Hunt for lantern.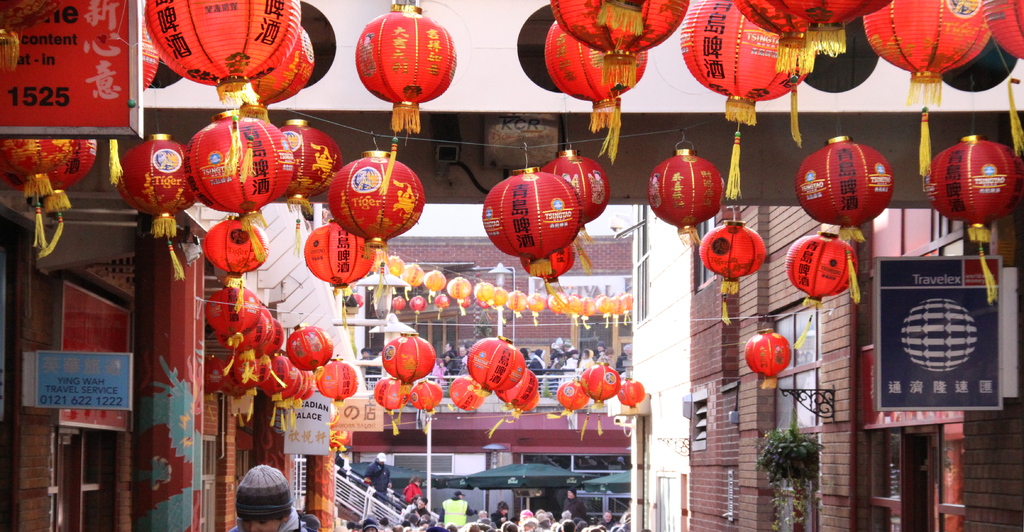
Hunted down at <box>45,134,99,260</box>.
